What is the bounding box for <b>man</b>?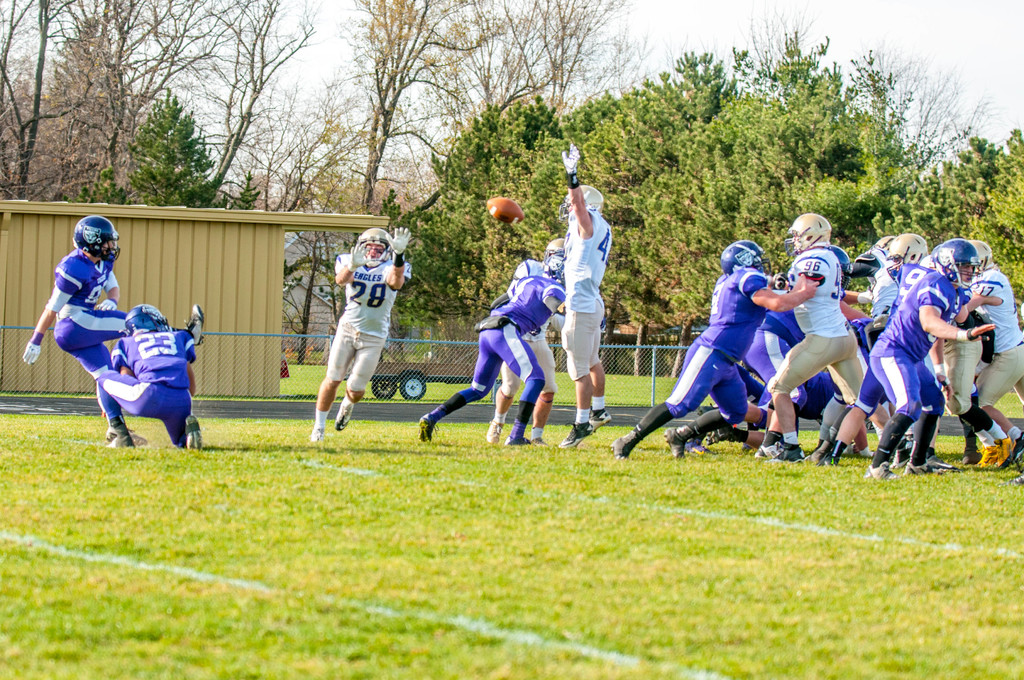
[308,219,409,448].
